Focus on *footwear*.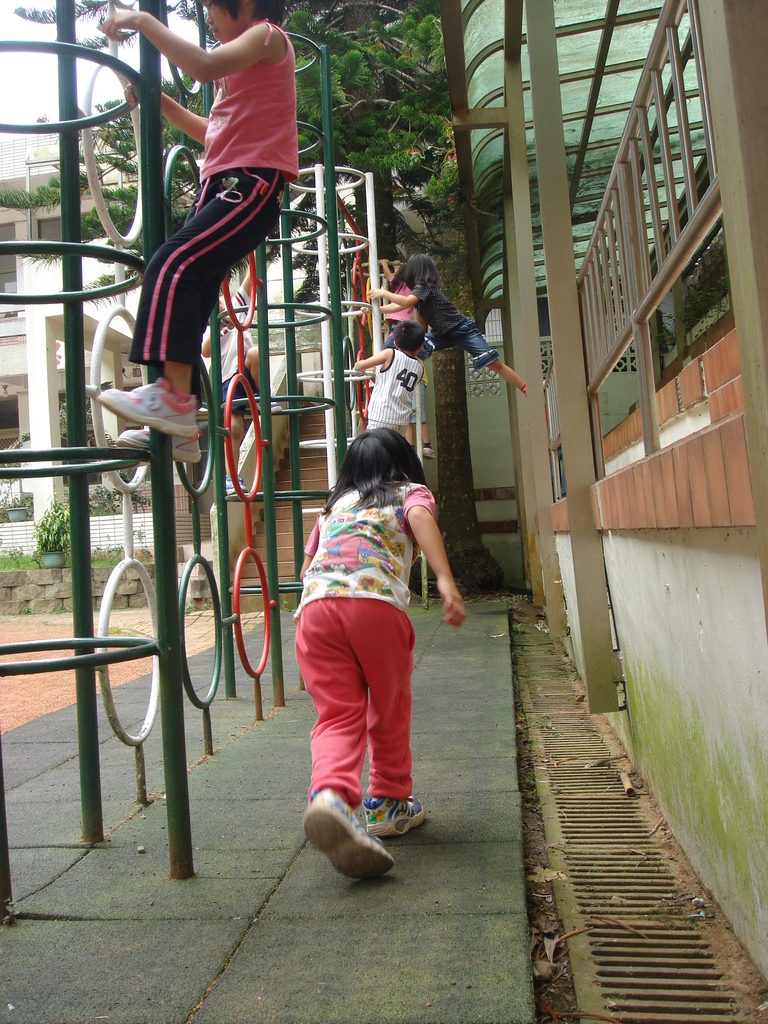
Focused at pyautogui.locateOnScreen(303, 791, 397, 883).
